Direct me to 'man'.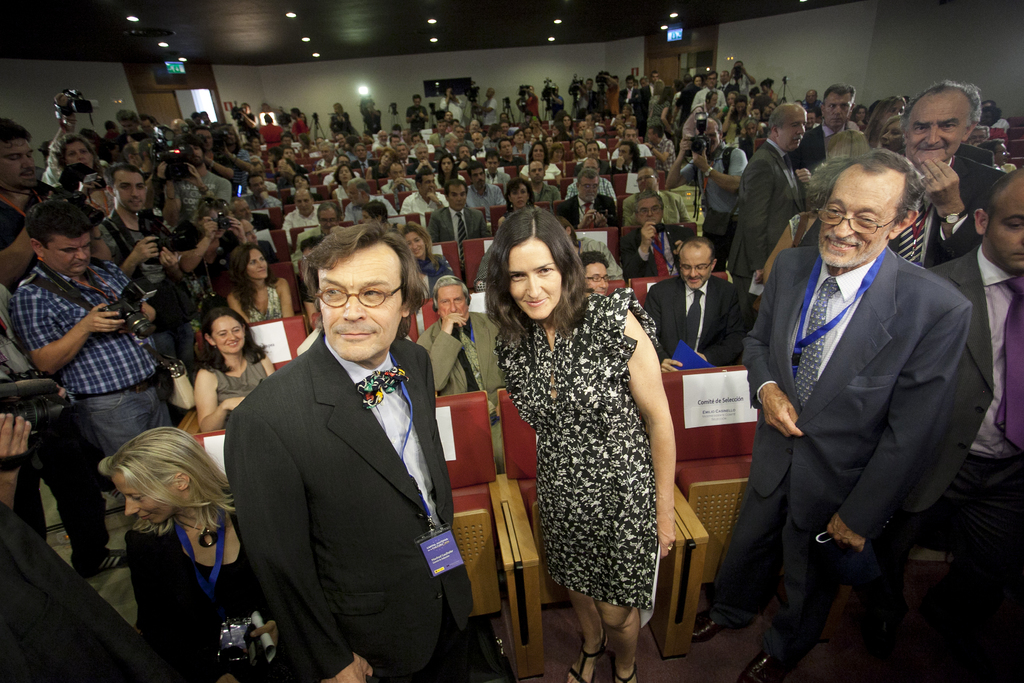
Direction: region(435, 133, 458, 161).
